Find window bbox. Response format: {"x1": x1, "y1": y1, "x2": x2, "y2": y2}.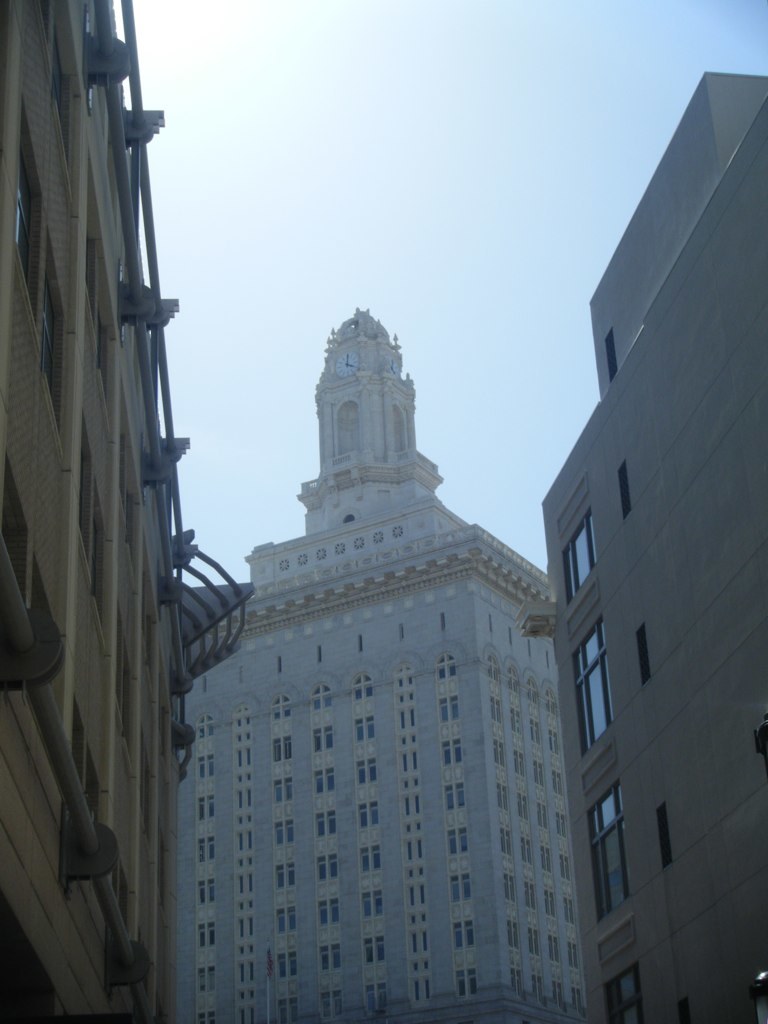
{"x1": 588, "y1": 789, "x2": 632, "y2": 924}.
